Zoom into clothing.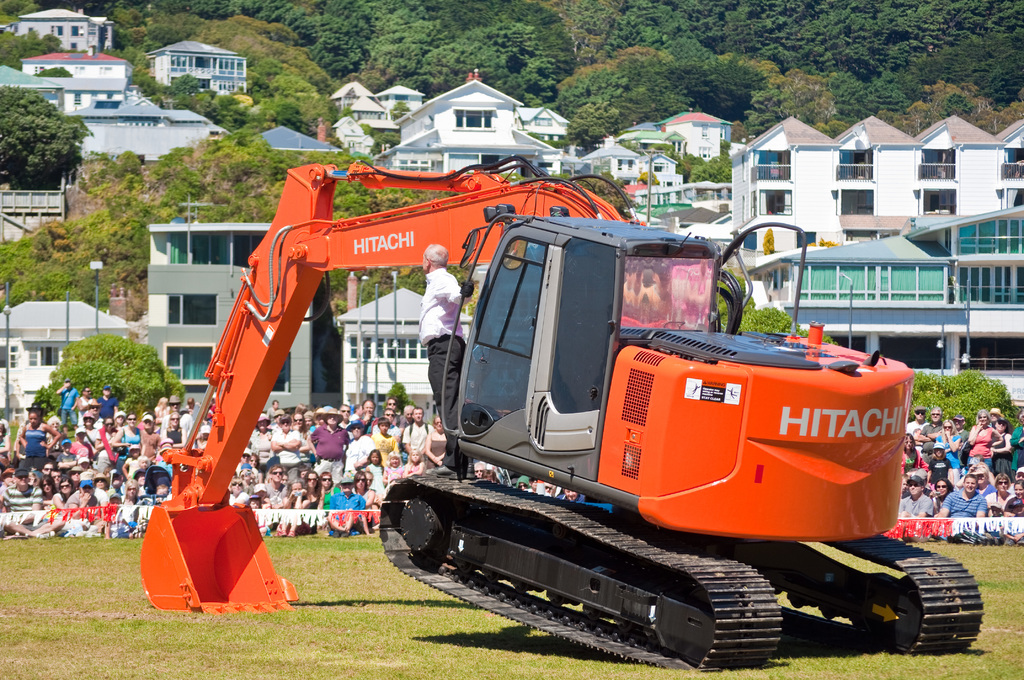
Zoom target: {"left": 321, "top": 489, "right": 362, "bottom": 536}.
